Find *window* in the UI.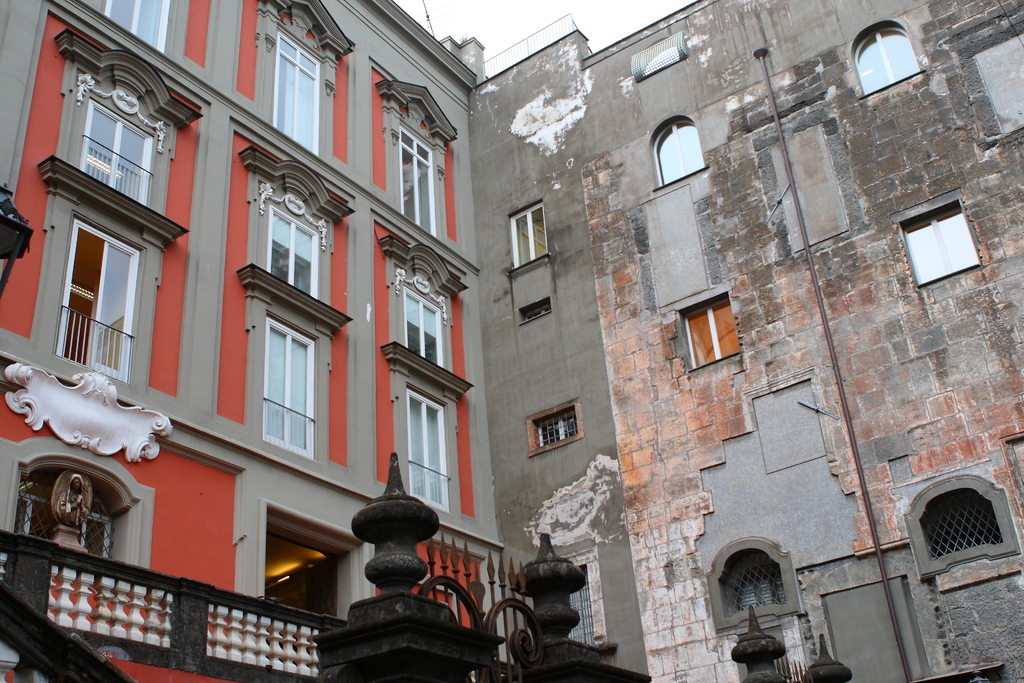
UI element at (x1=908, y1=172, x2=995, y2=284).
